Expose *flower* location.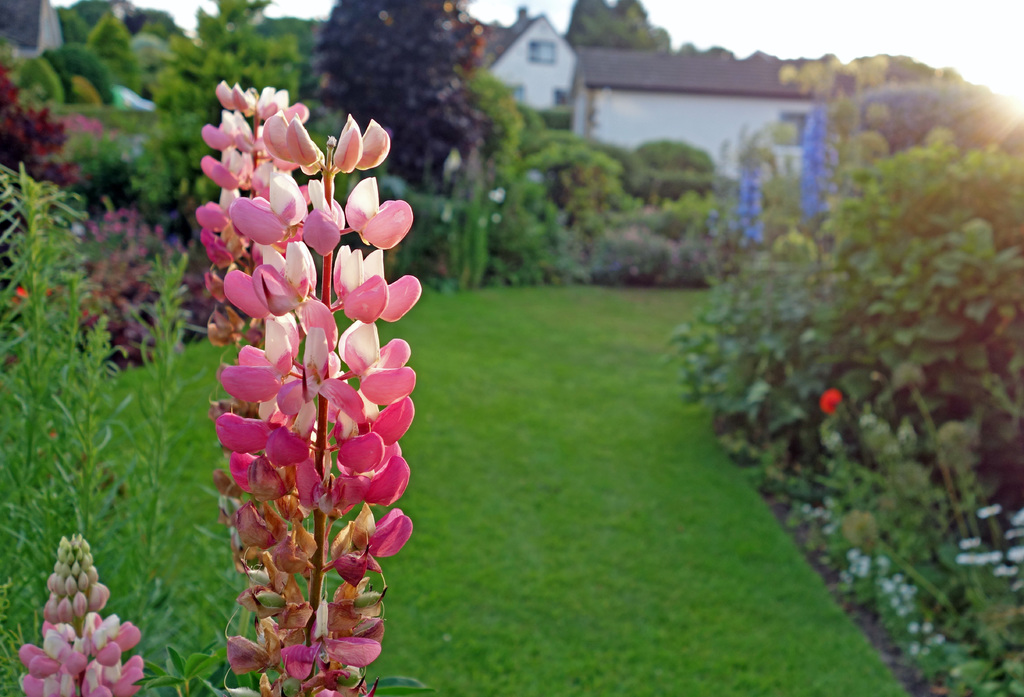
Exposed at bbox=(1011, 511, 1023, 527).
